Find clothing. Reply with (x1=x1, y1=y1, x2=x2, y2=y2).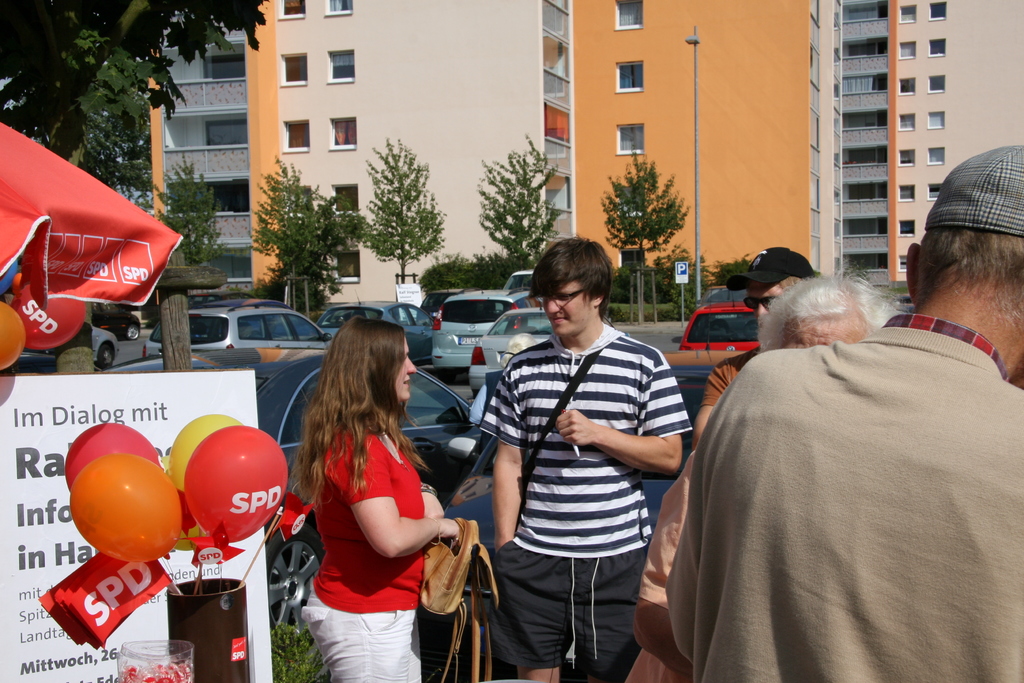
(x1=477, y1=317, x2=689, y2=682).
